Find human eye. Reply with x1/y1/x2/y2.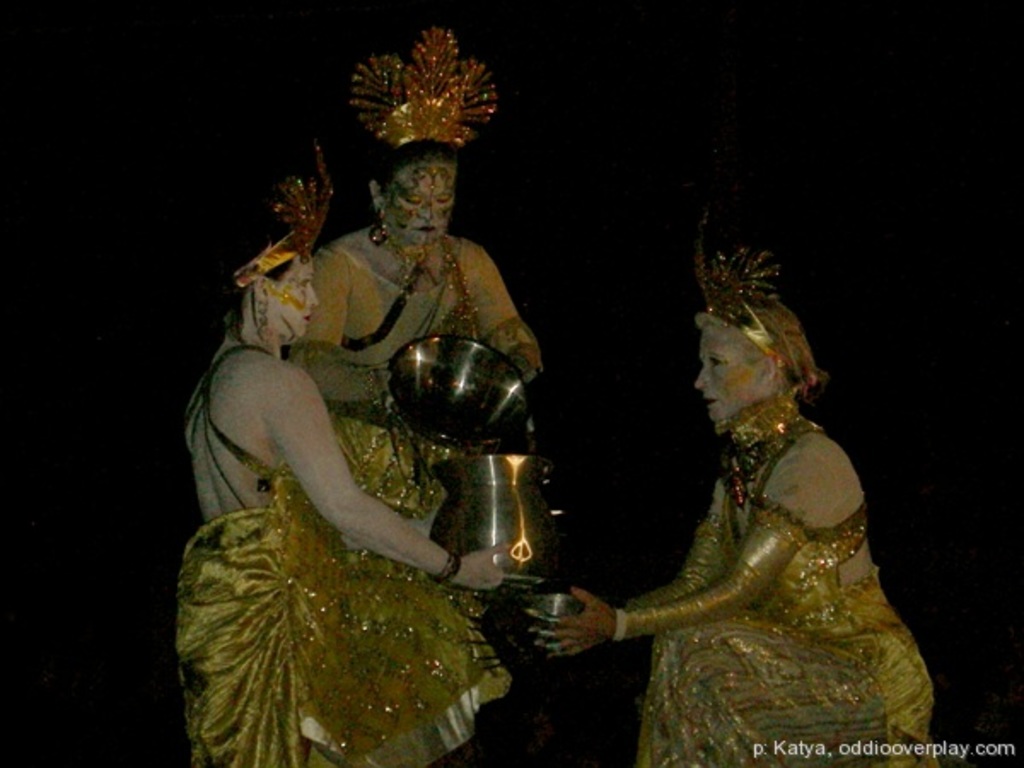
712/355/725/365.
